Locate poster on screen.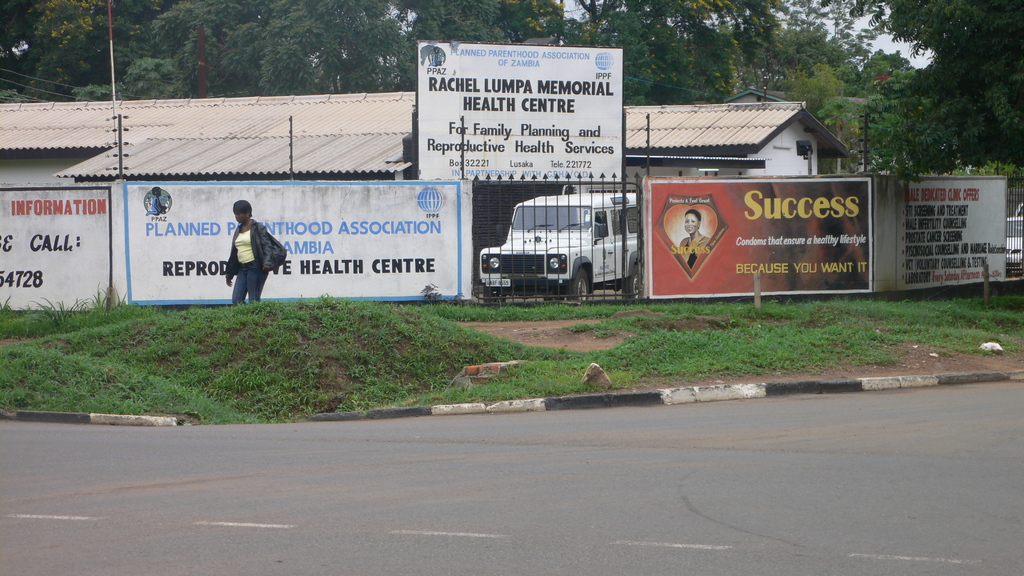
On screen at x1=0, y1=192, x2=111, y2=303.
